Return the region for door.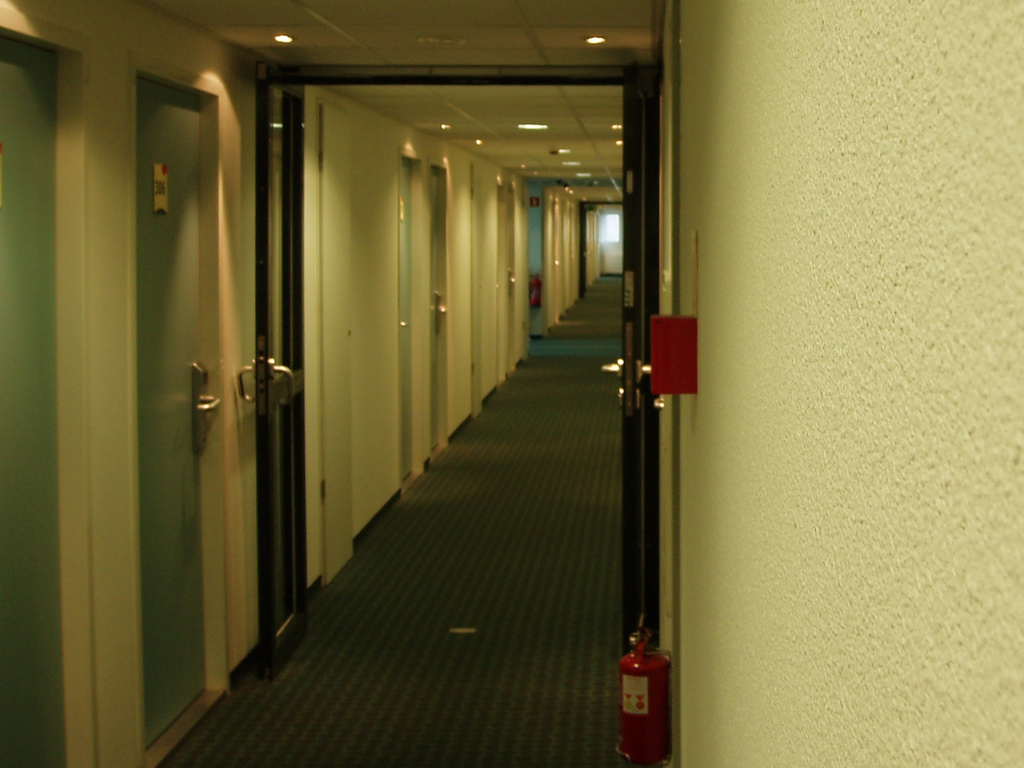
bbox=(401, 157, 417, 489).
